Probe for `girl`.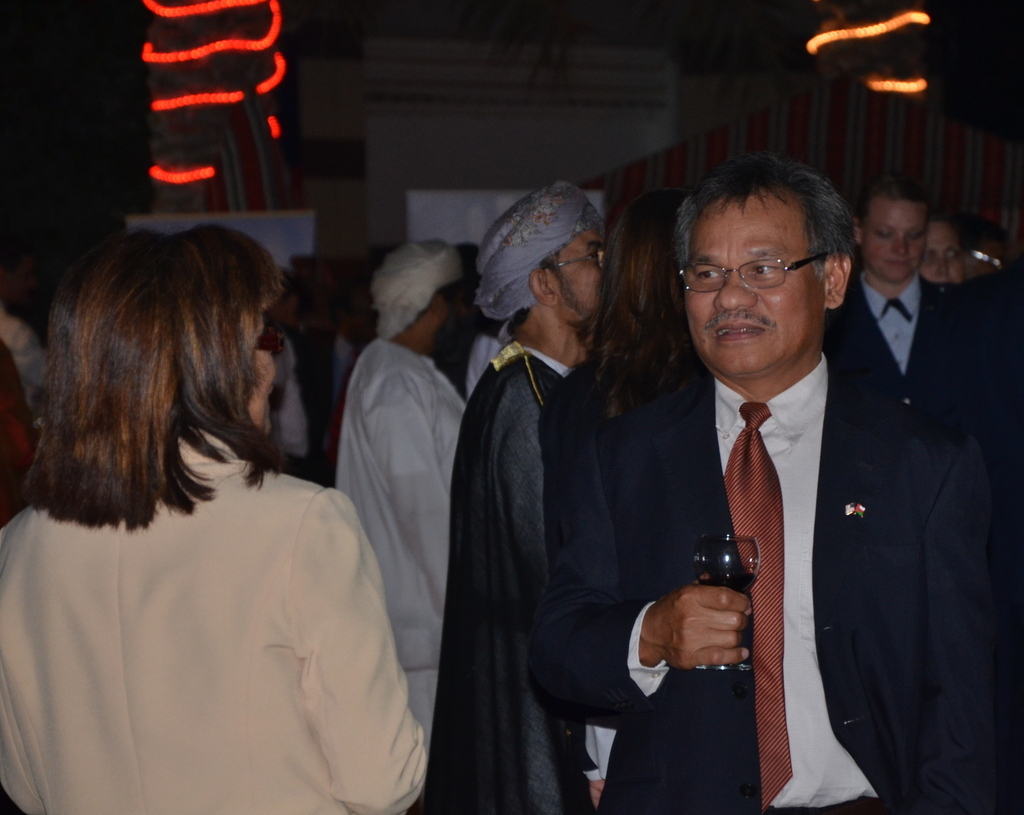
Probe result: [0,209,429,808].
